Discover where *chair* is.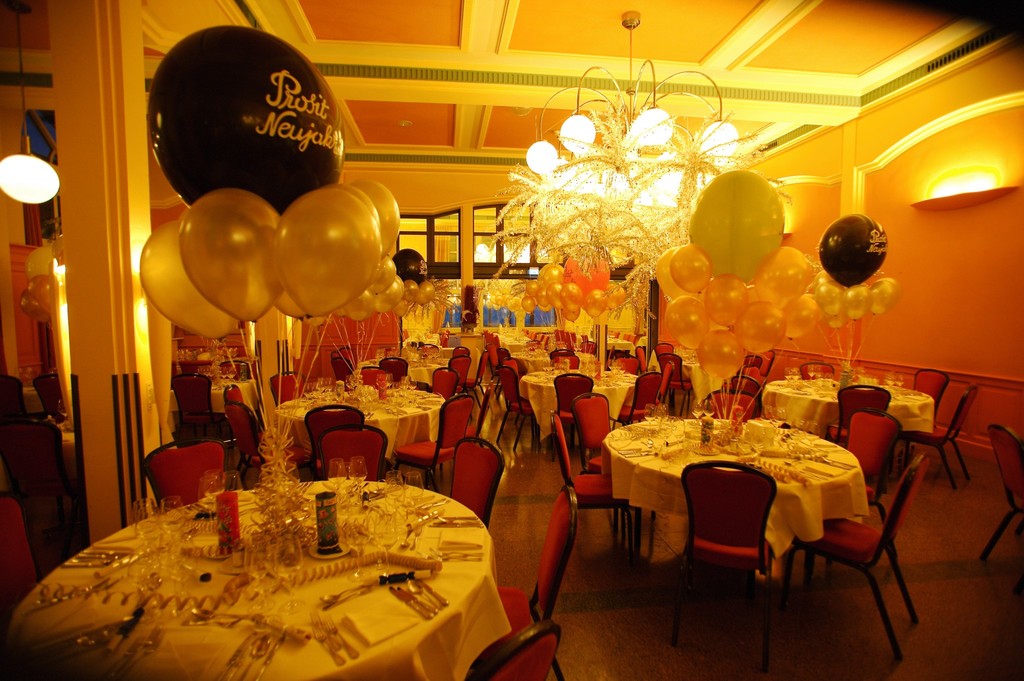
Discovered at {"x1": 977, "y1": 421, "x2": 1023, "y2": 598}.
